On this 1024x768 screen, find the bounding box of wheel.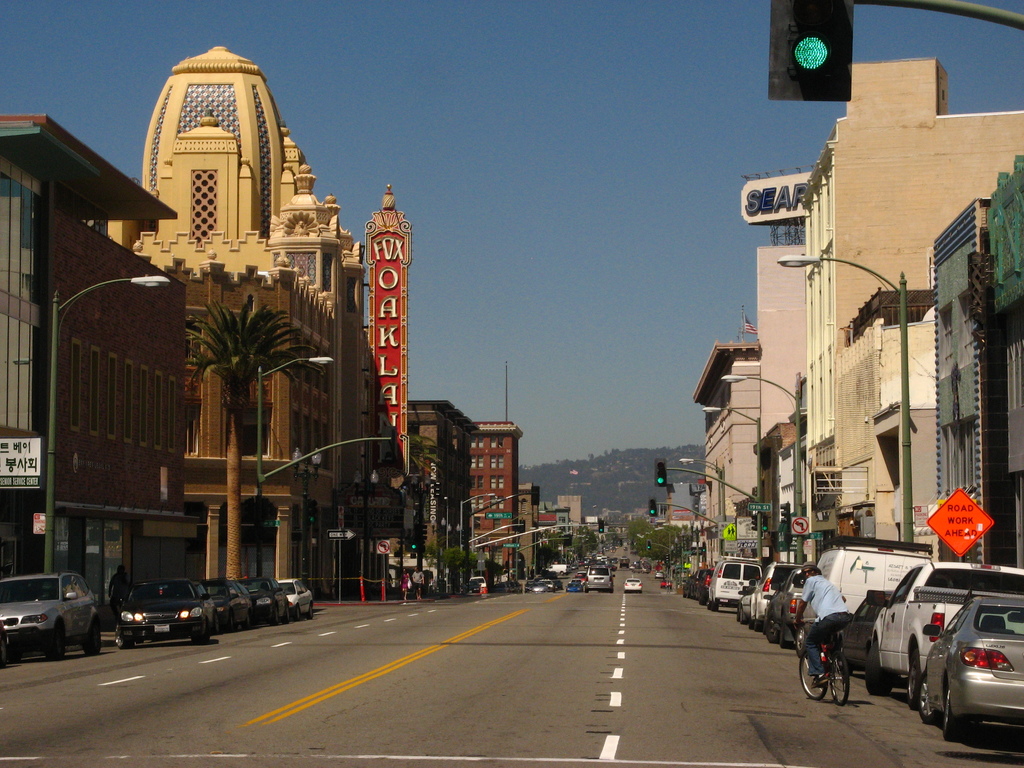
Bounding box: rect(42, 625, 70, 664).
